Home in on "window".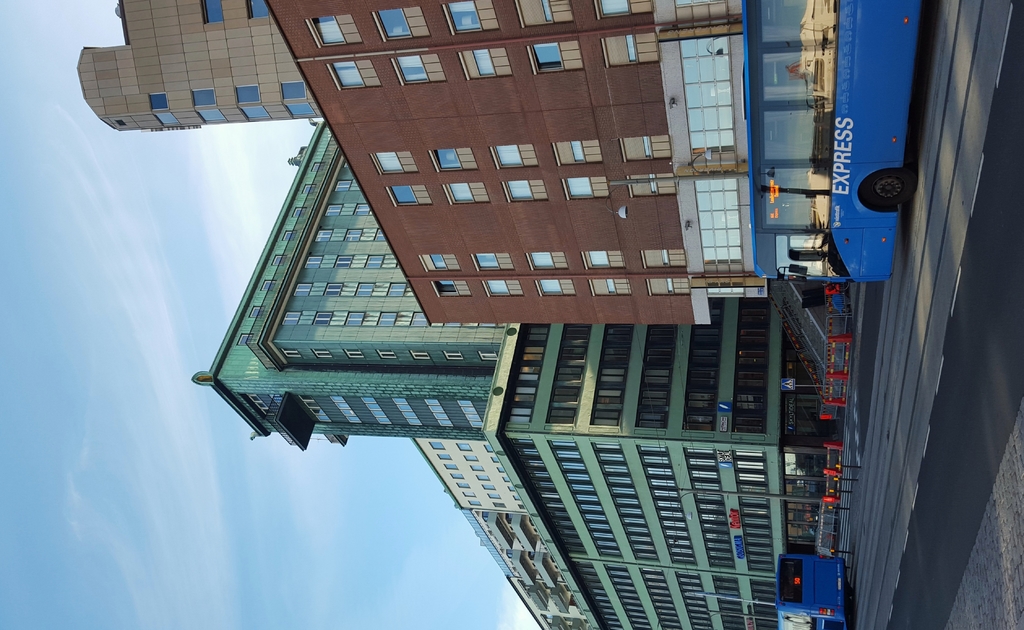
Homed in at {"left": 412, "top": 313, "right": 429, "bottom": 325}.
